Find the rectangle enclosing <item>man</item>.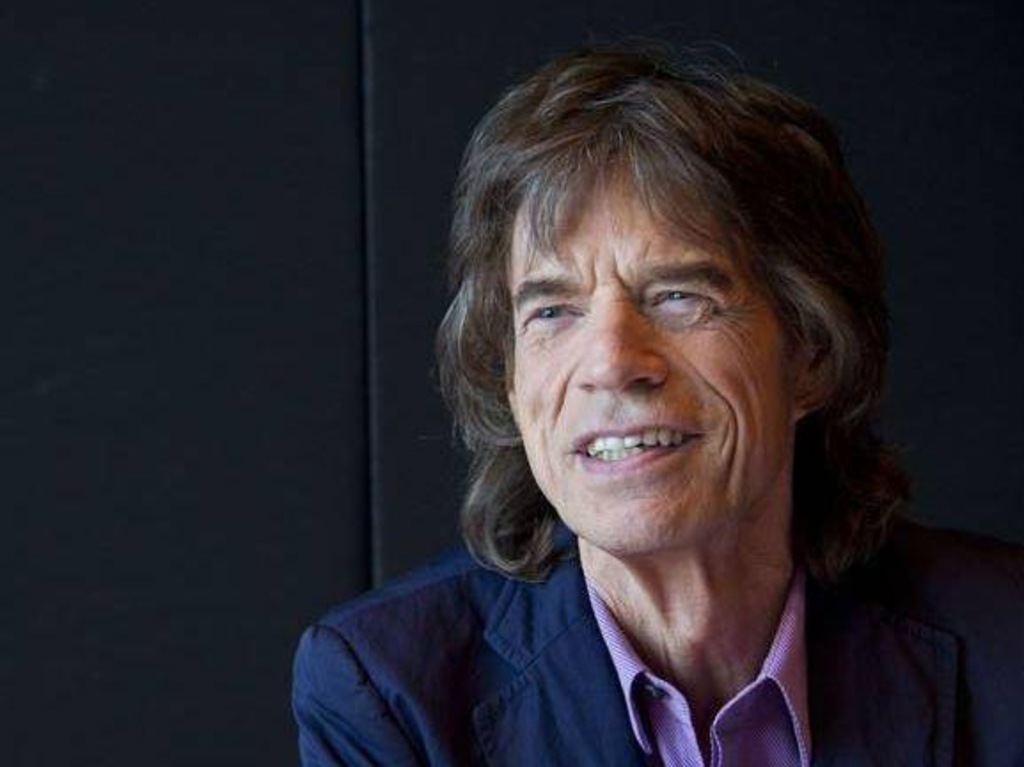
l=293, t=51, r=1022, b=765.
